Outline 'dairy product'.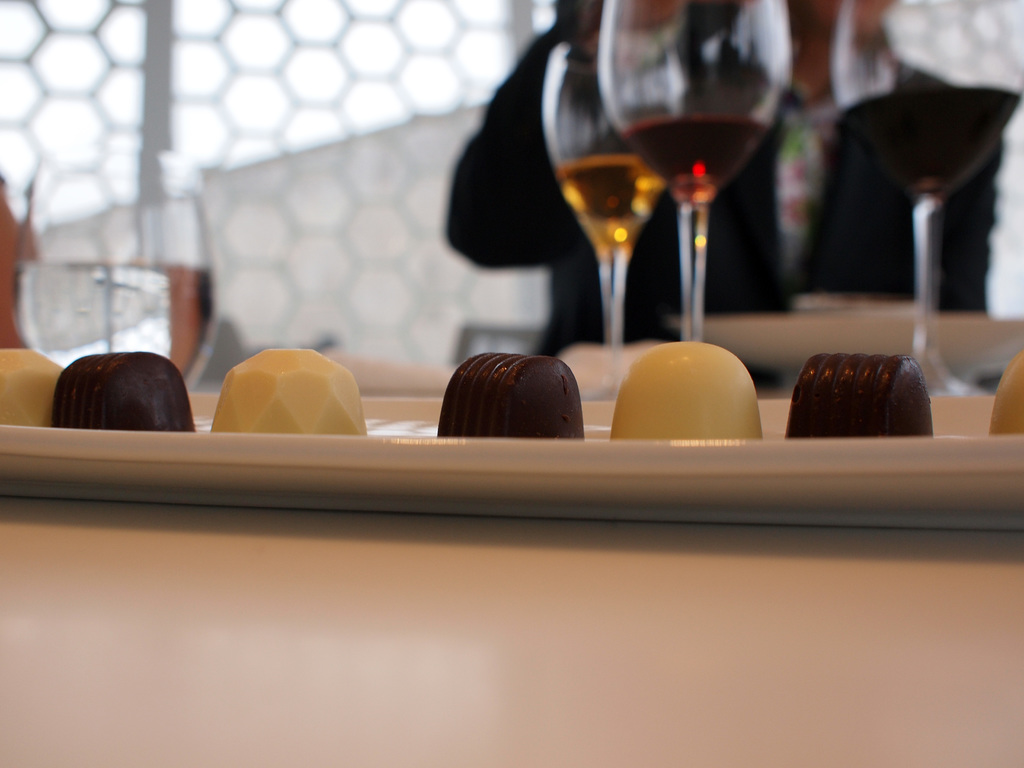
Outline: {"left": 607, "top": 335, "right": 763, "bottom": 443}.
